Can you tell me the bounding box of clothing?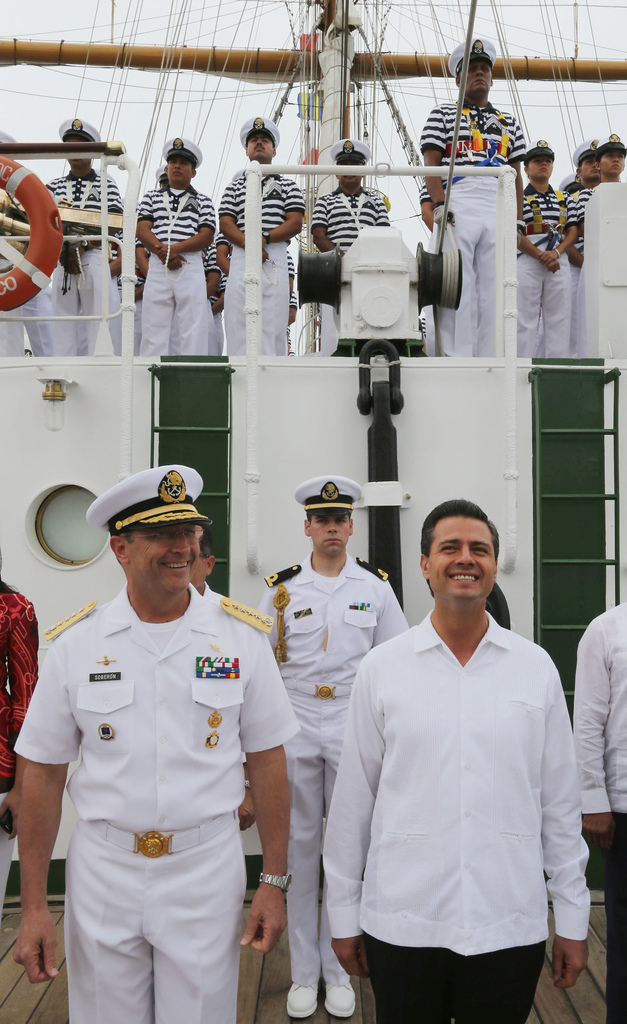
Rect(0, 581, 44, 912).
